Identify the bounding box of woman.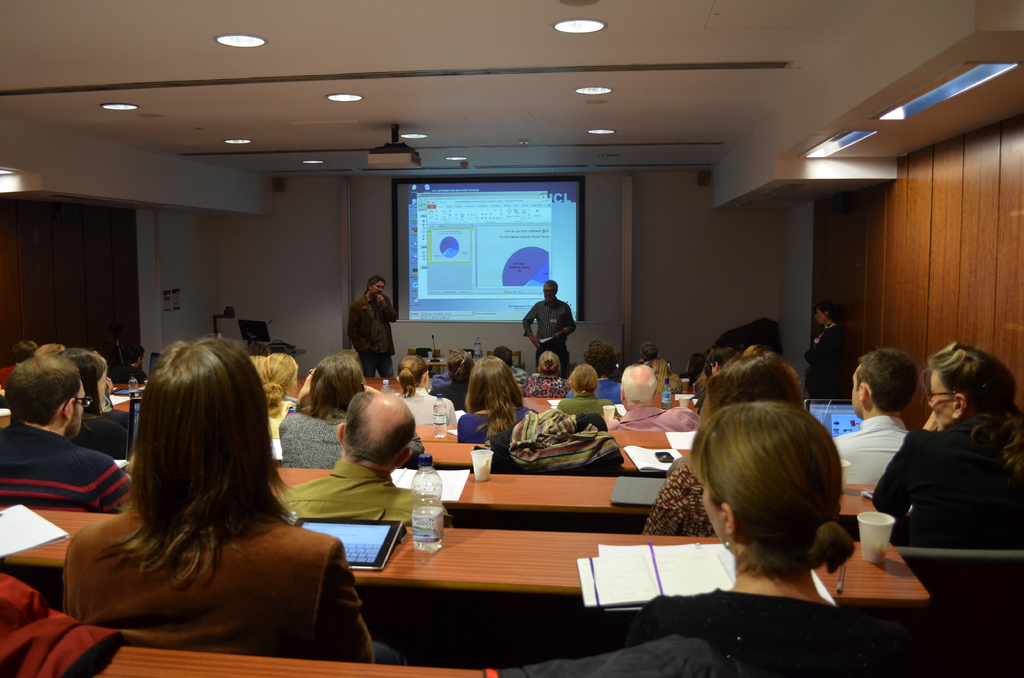
BBox(250, 350, 304, 430).
